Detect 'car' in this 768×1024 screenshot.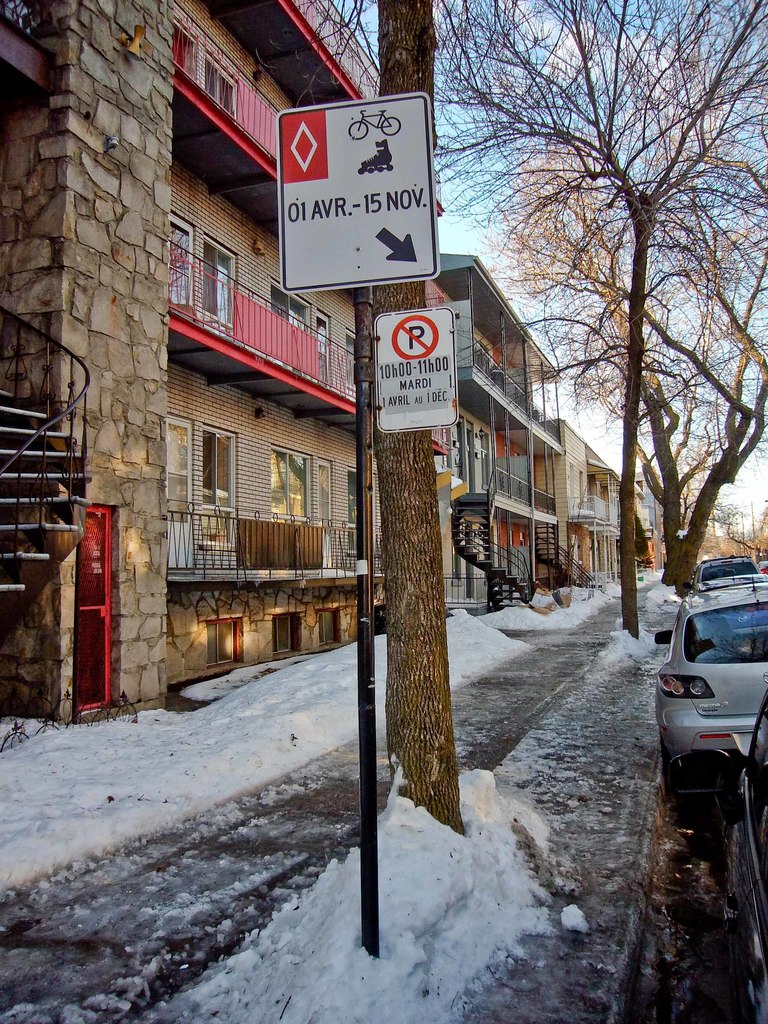
Detection: [734, 708, 767, 1020].
